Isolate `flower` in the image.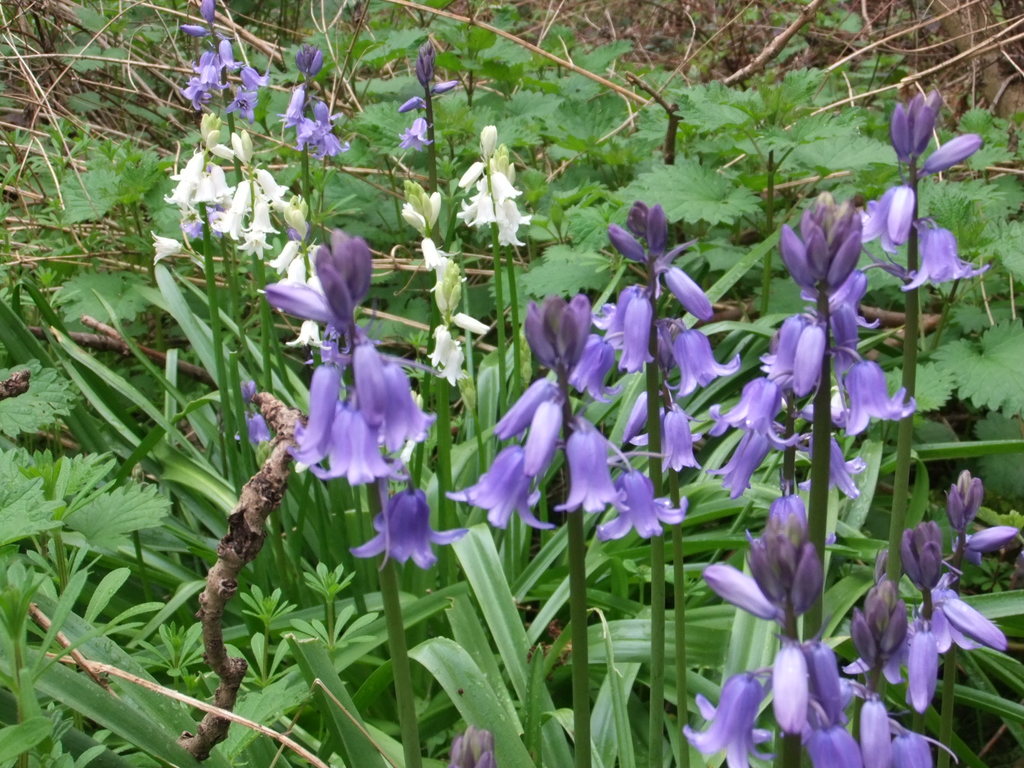
Isolated region: <region>564, 332, 623, 404</region>.
